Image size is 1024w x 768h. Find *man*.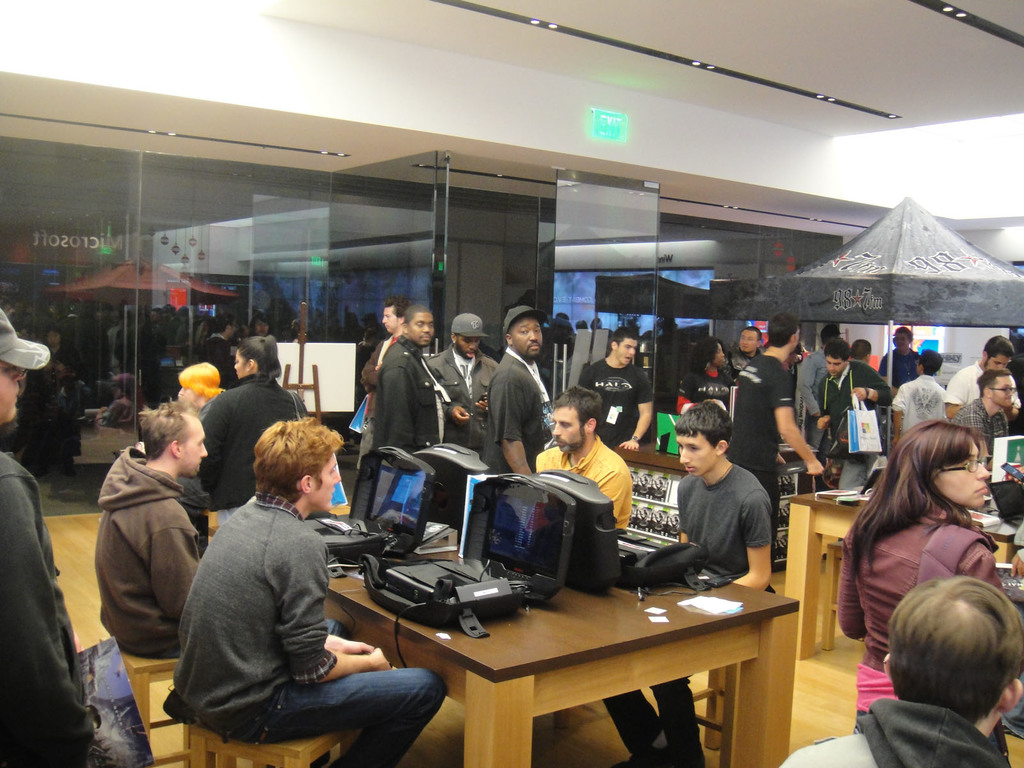
pyautogui.locateOnScreen(878, 328, 920, 399).
